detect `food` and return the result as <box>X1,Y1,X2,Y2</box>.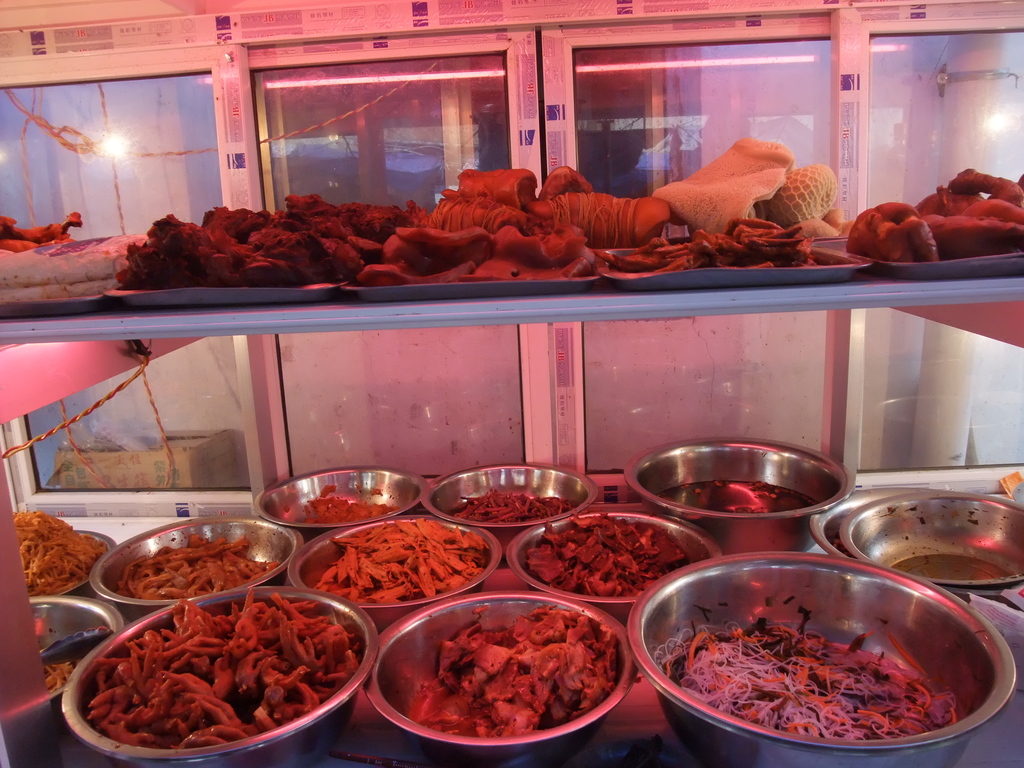
<box>294,481,390,523</box>.
